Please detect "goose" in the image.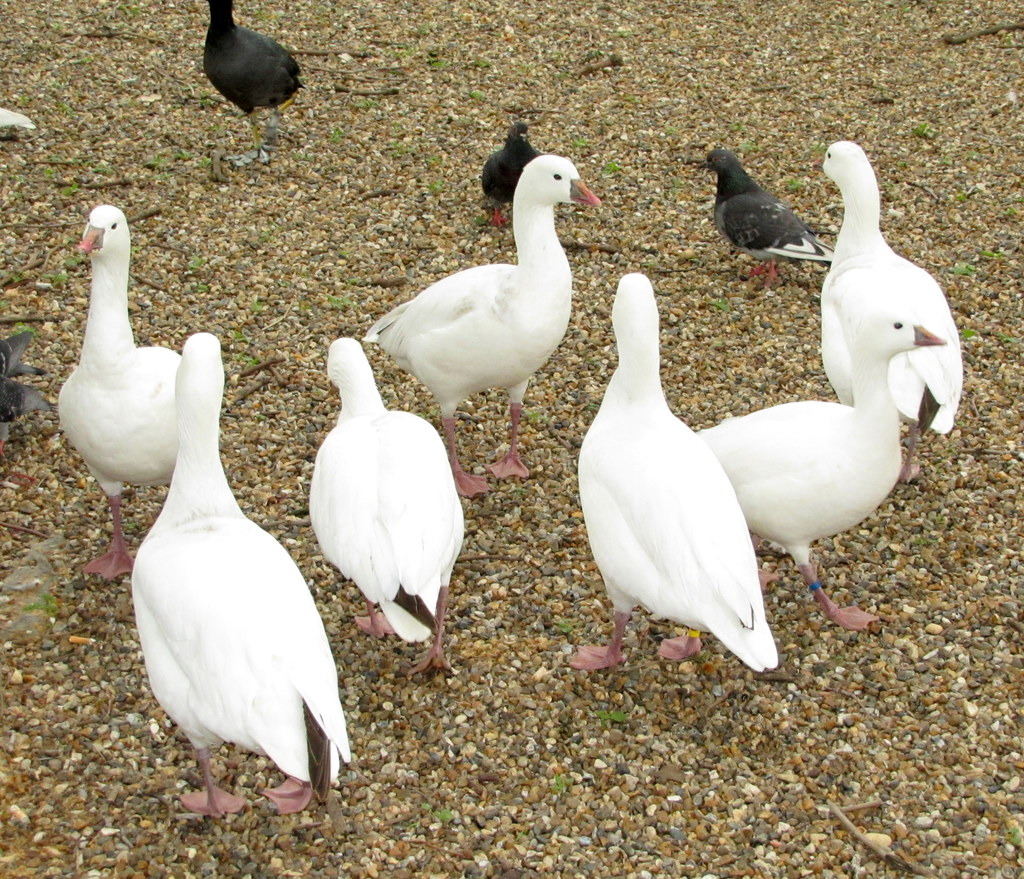
{"left": 809, "top": 124, "right": 975, "bottom": 479}.
